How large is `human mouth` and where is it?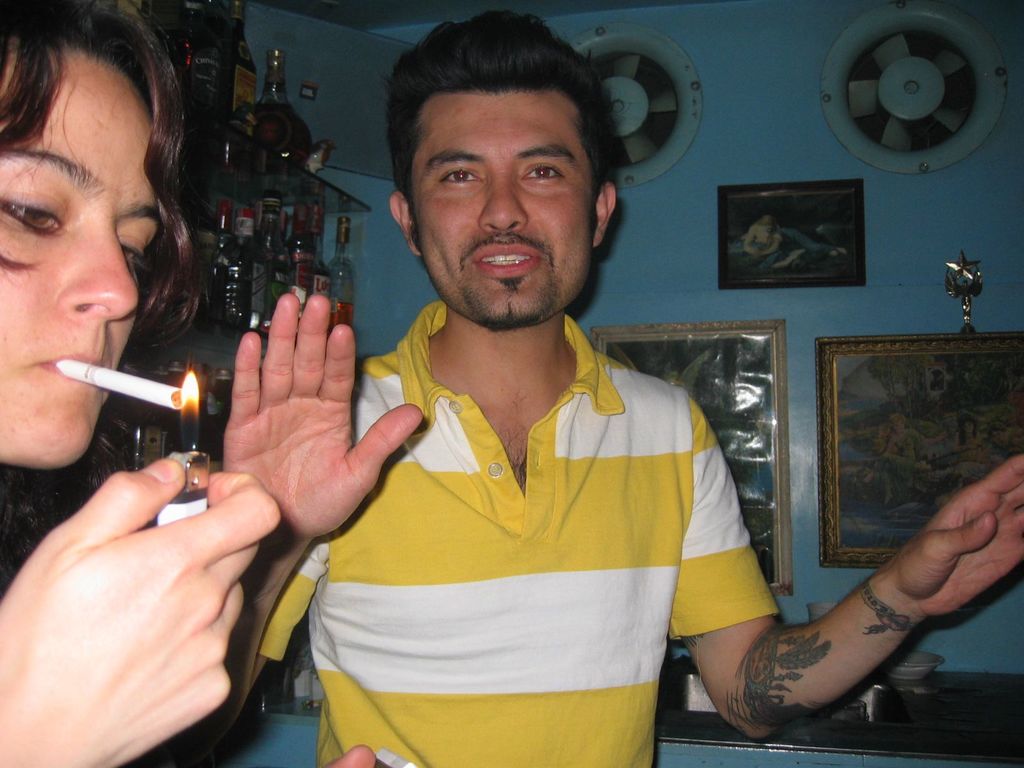
Bounding box: rect(26, 347, 104, 376).
